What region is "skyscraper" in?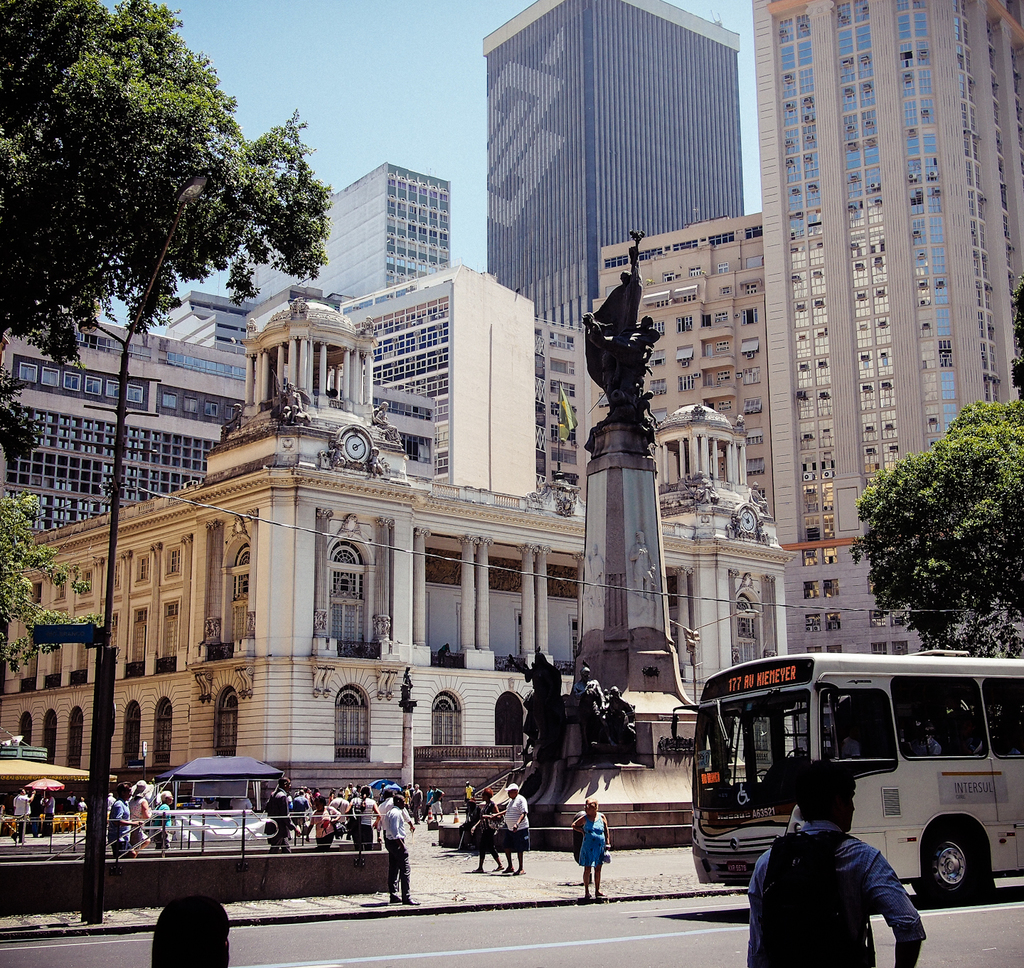
{"left": 451, "top": 4, "right": 782, "bottom": 379}.
